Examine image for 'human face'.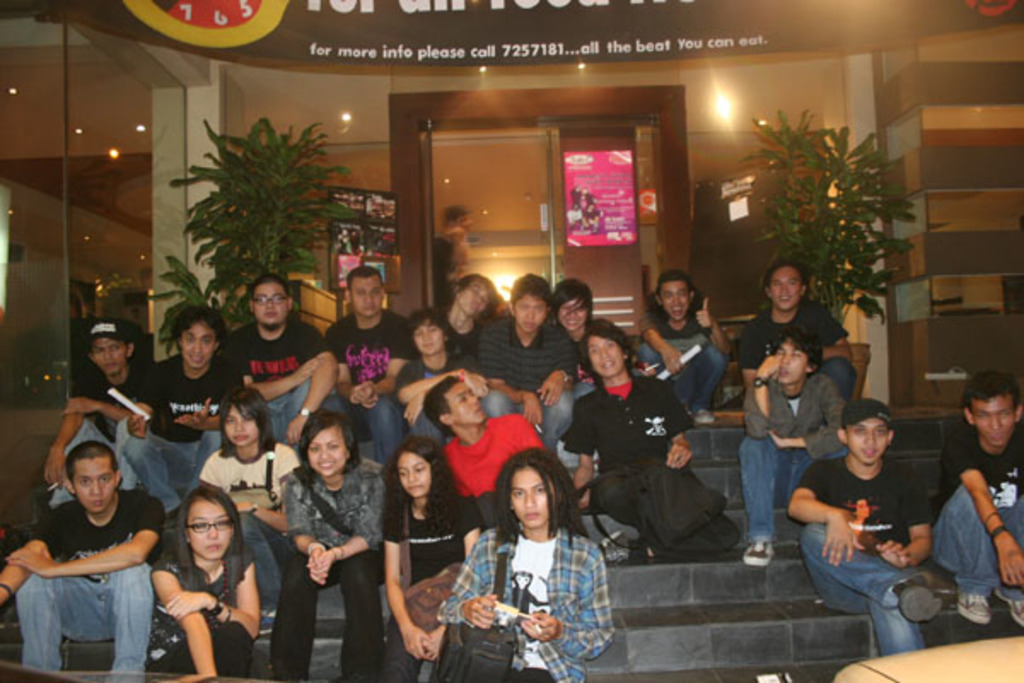
Examination result: x1=256 y1=287 x2=287 y2=324.
